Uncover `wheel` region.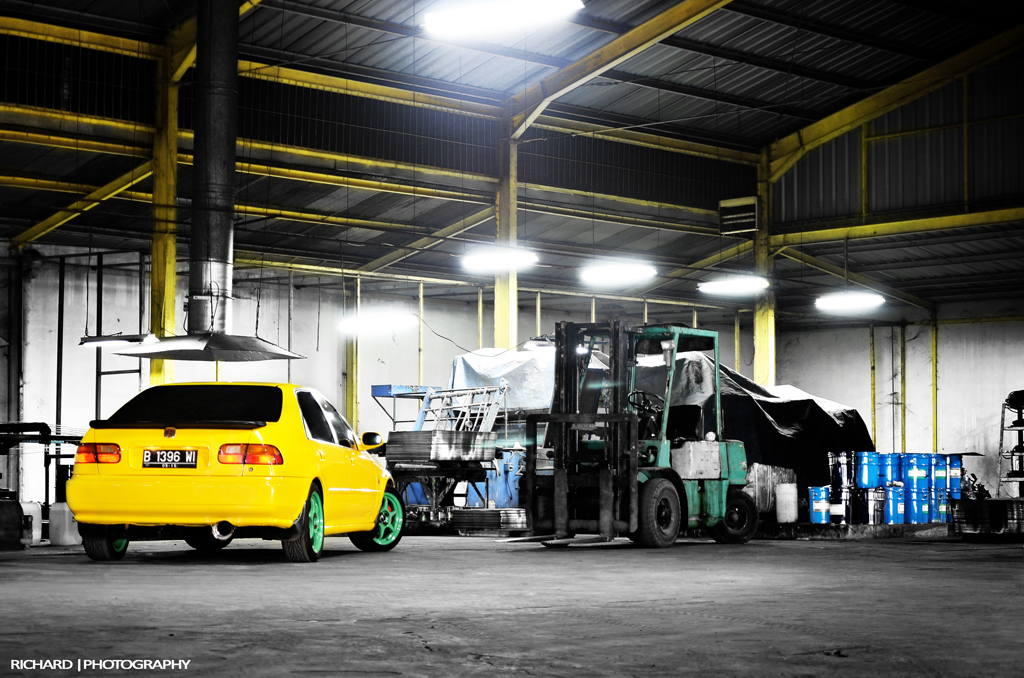
Uncovered: (626, 389, 666, 413).
